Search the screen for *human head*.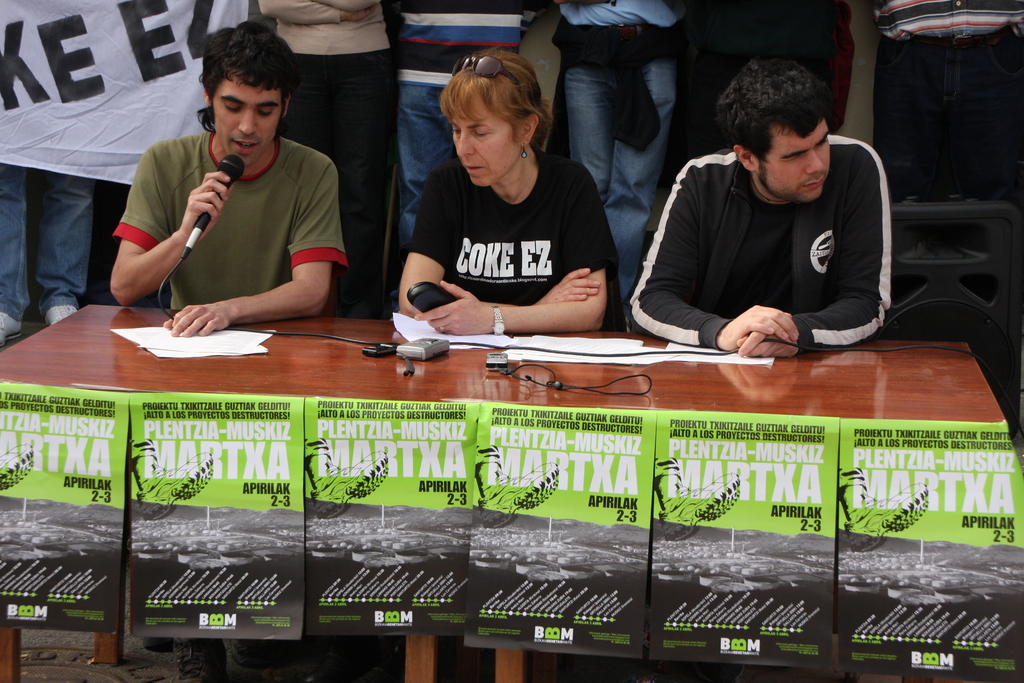
Found at {"left": 719, "top": 60, "right": 831, "bottom": 205}.
